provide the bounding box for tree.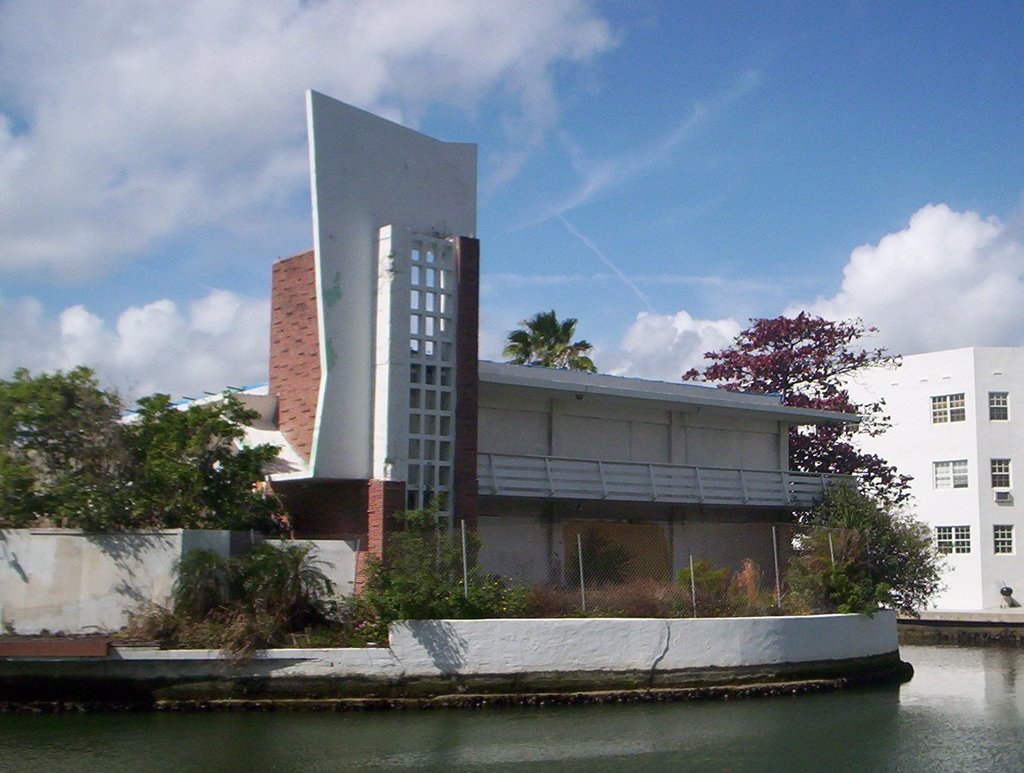
bbox(675, 307, 915, 523).
